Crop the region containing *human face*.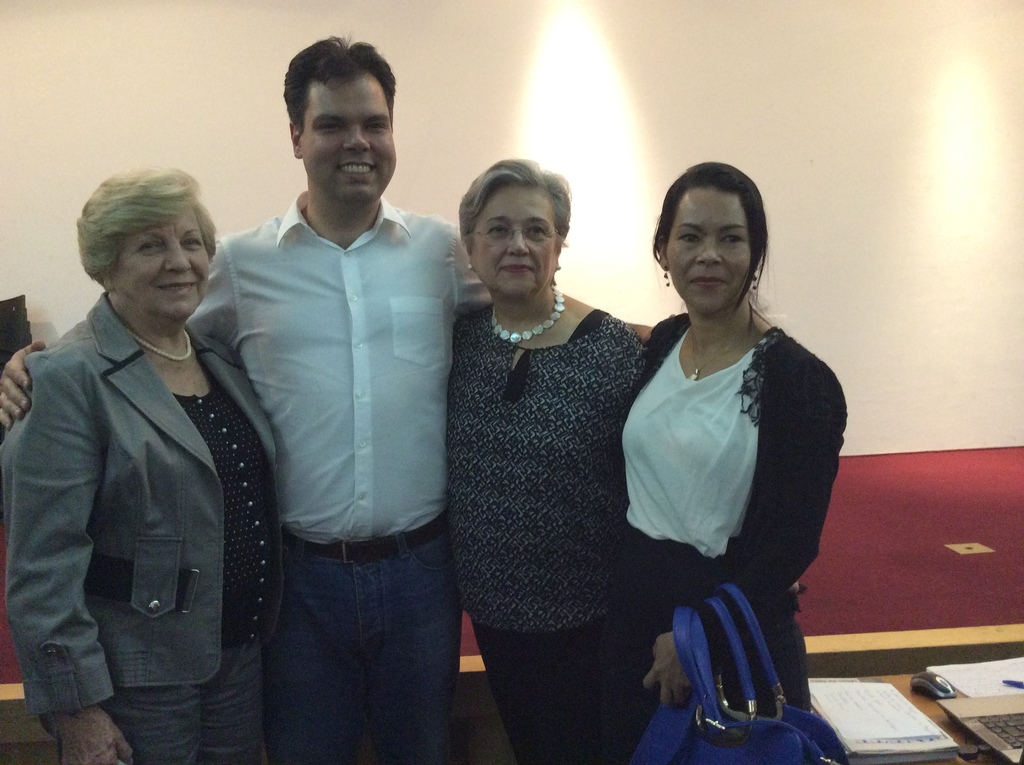
Crop region: (x1=471, y1=188, x2=557, y2=297).
